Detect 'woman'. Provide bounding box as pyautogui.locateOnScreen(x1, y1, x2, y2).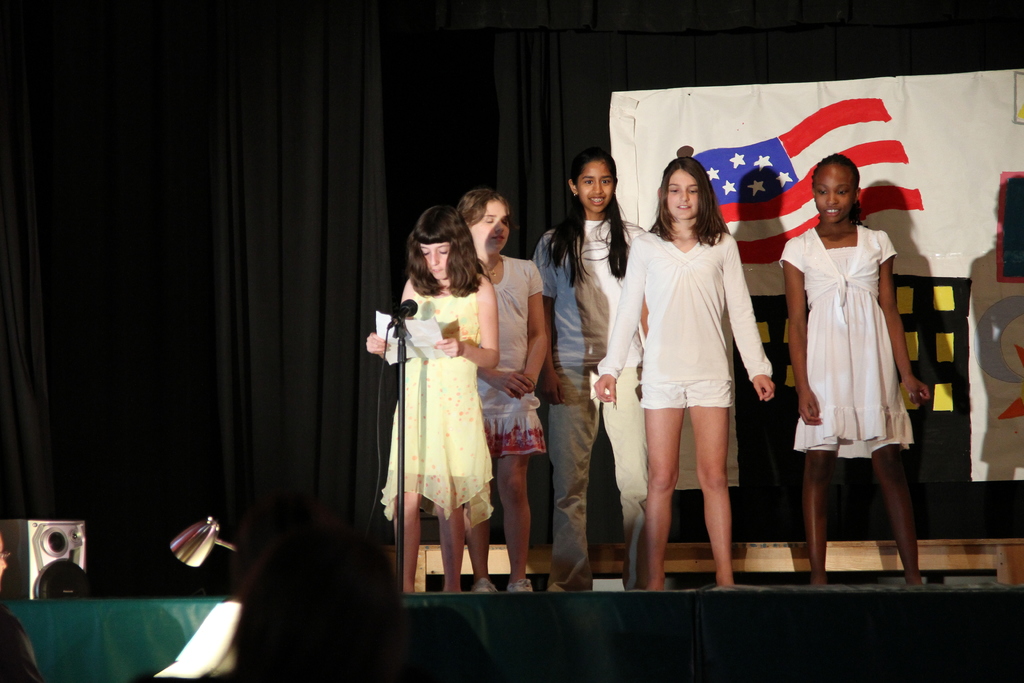
pyautogui.locateOnScreen(380, 219, 515, 587).
